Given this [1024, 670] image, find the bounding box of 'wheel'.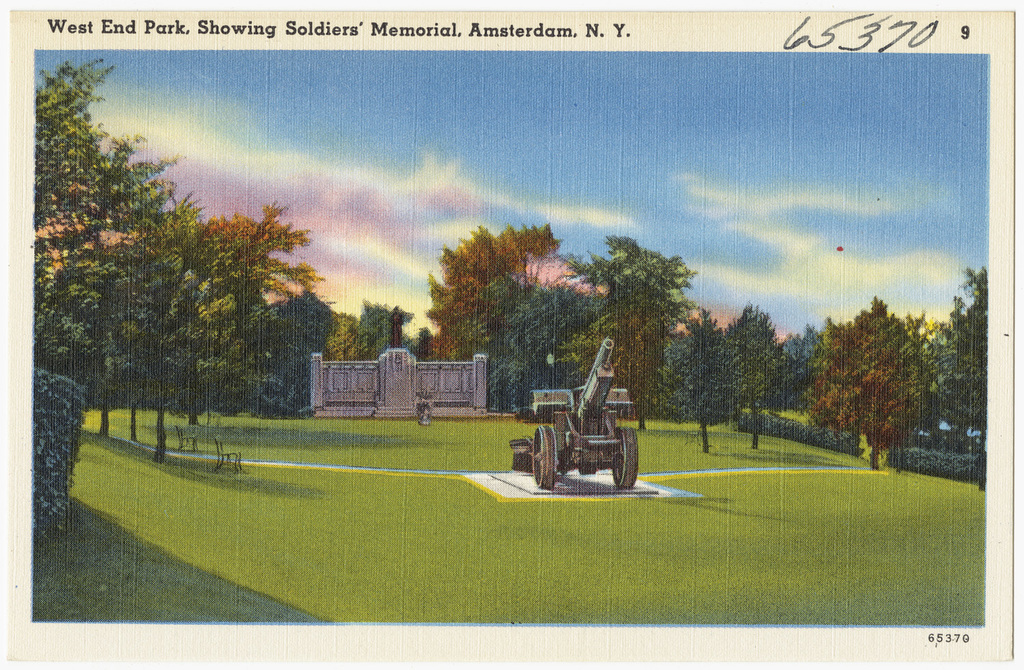
crop(534, 422, 555, 490).
